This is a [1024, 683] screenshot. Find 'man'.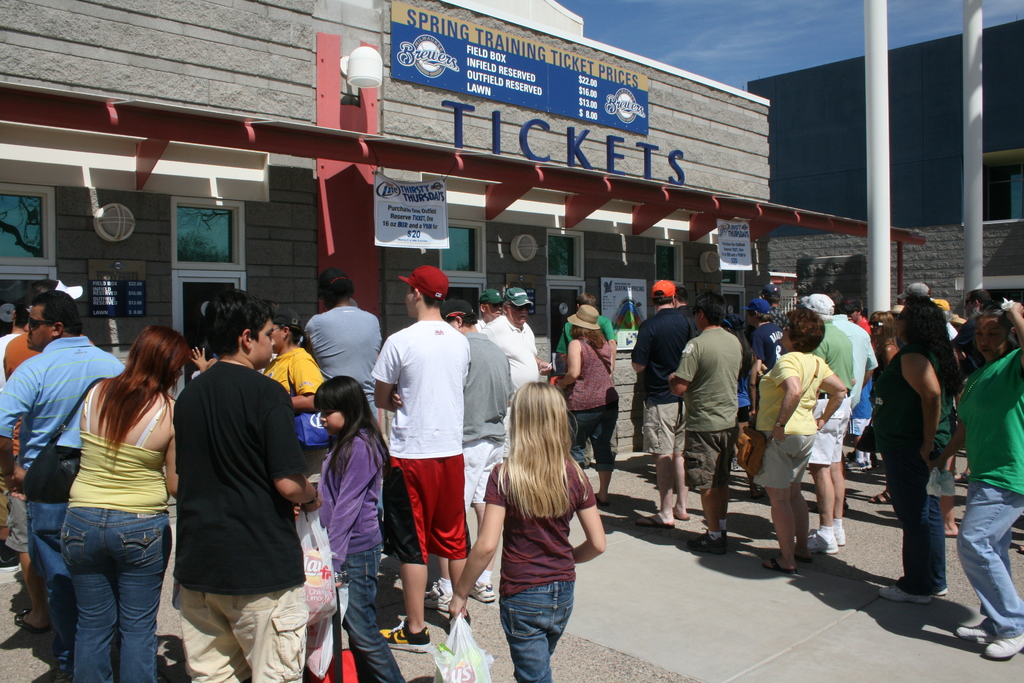
Bounding box: 170/285/324/682.
